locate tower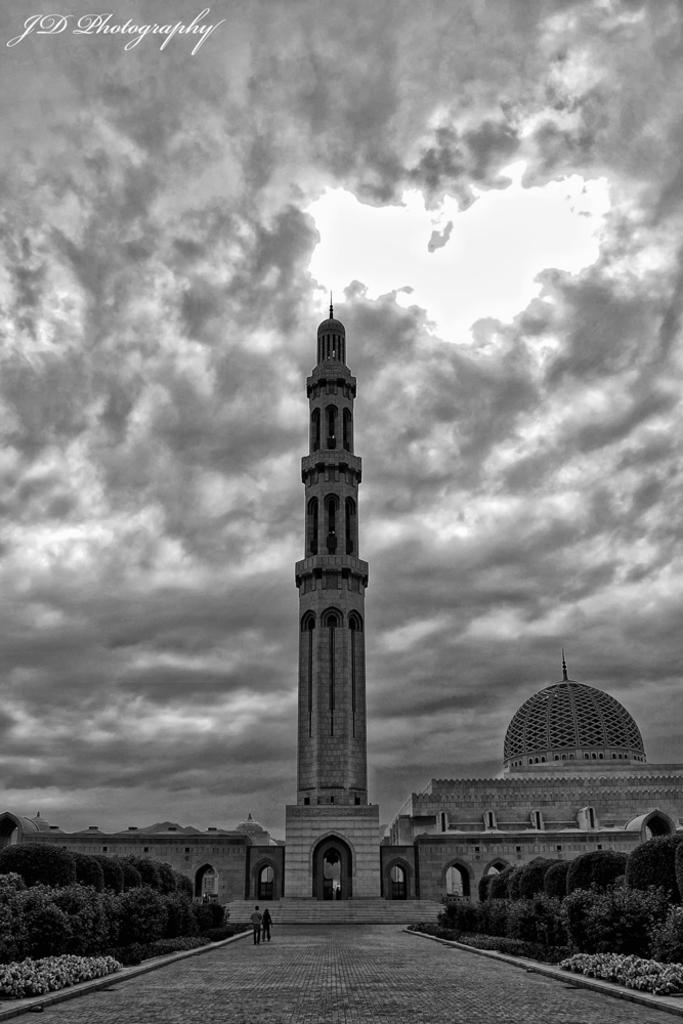
BBox(254, 249, 407, 913)
